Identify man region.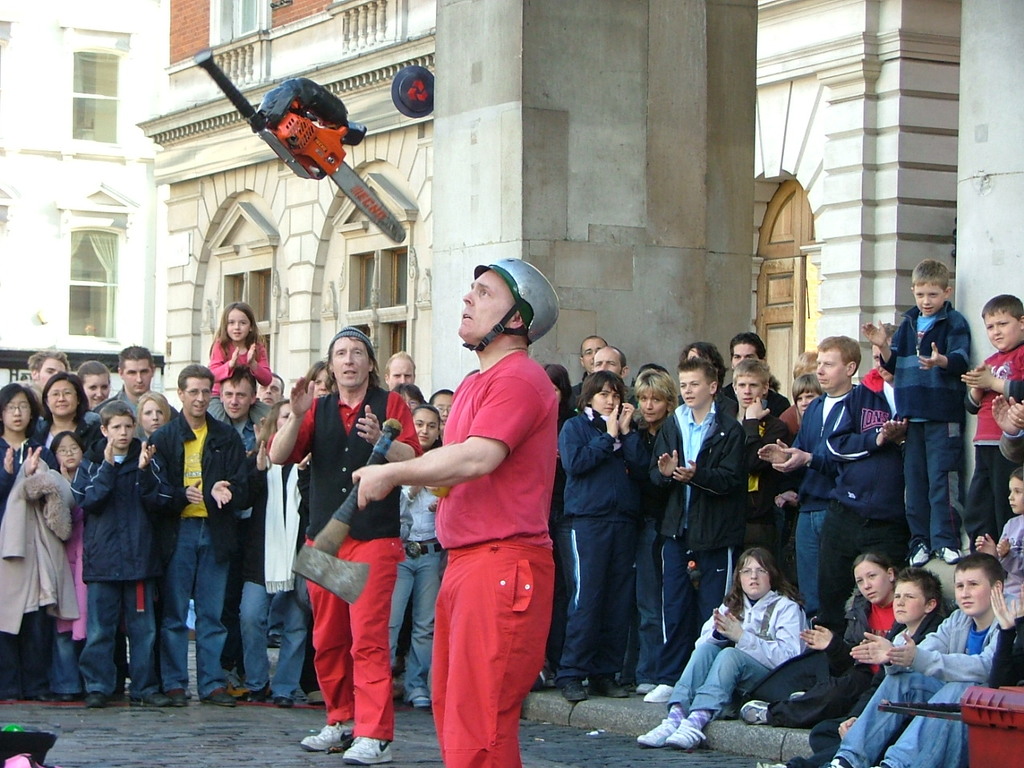
Region: x1=723, y1=334, x2=793, y2=414.
